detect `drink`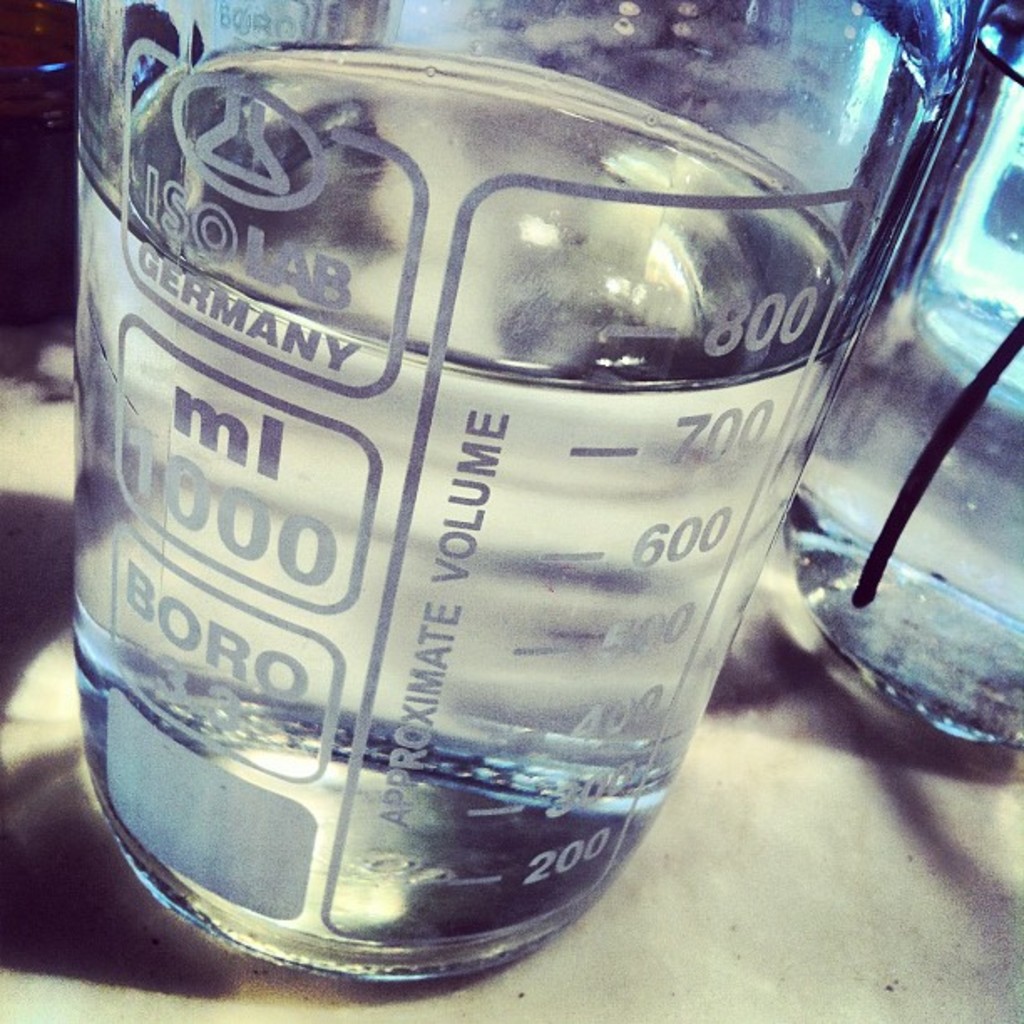
BBox(74, 45, 857, 984)
